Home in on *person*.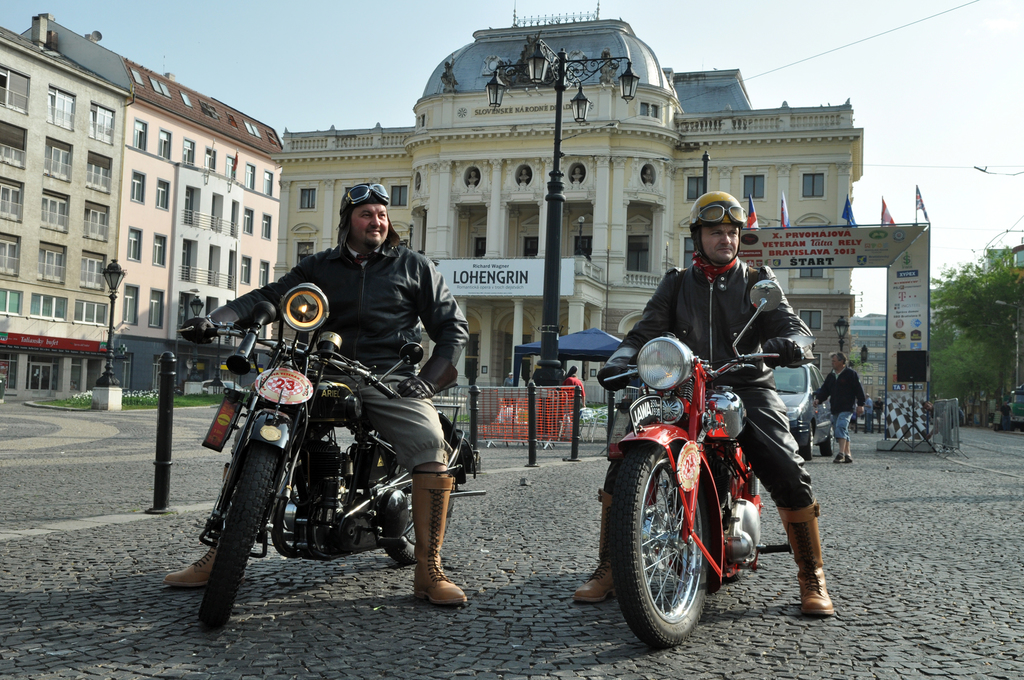
Homed in at (566,191,839,621).
